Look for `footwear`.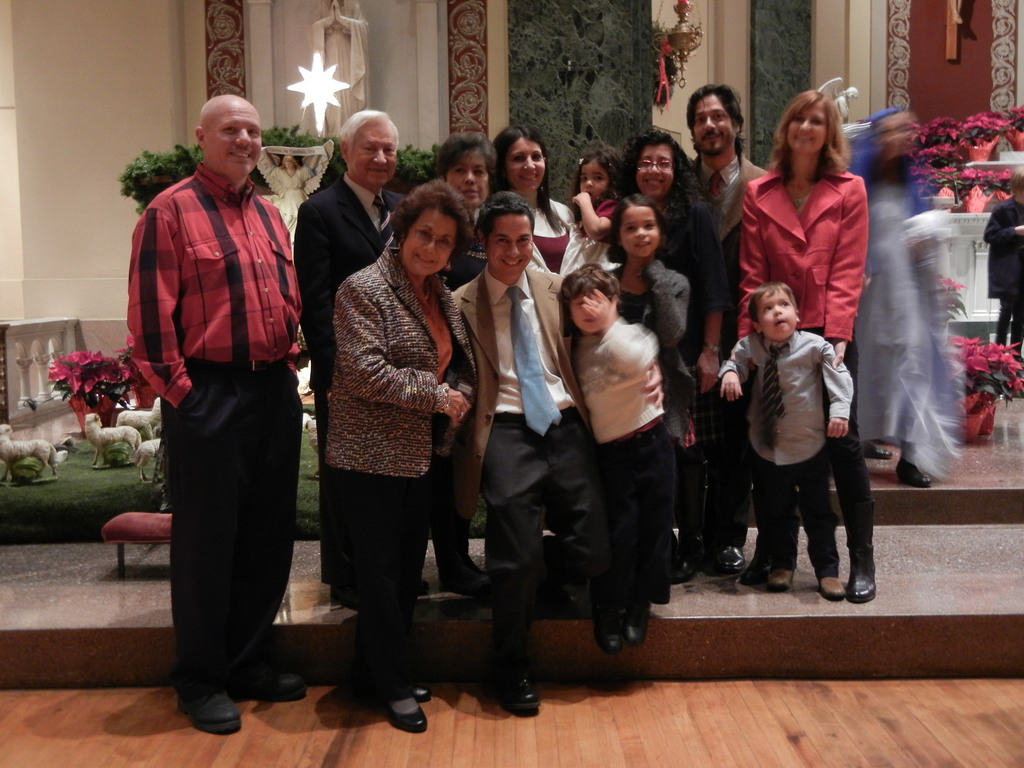
Found: box(895, 463, 933, 486).
